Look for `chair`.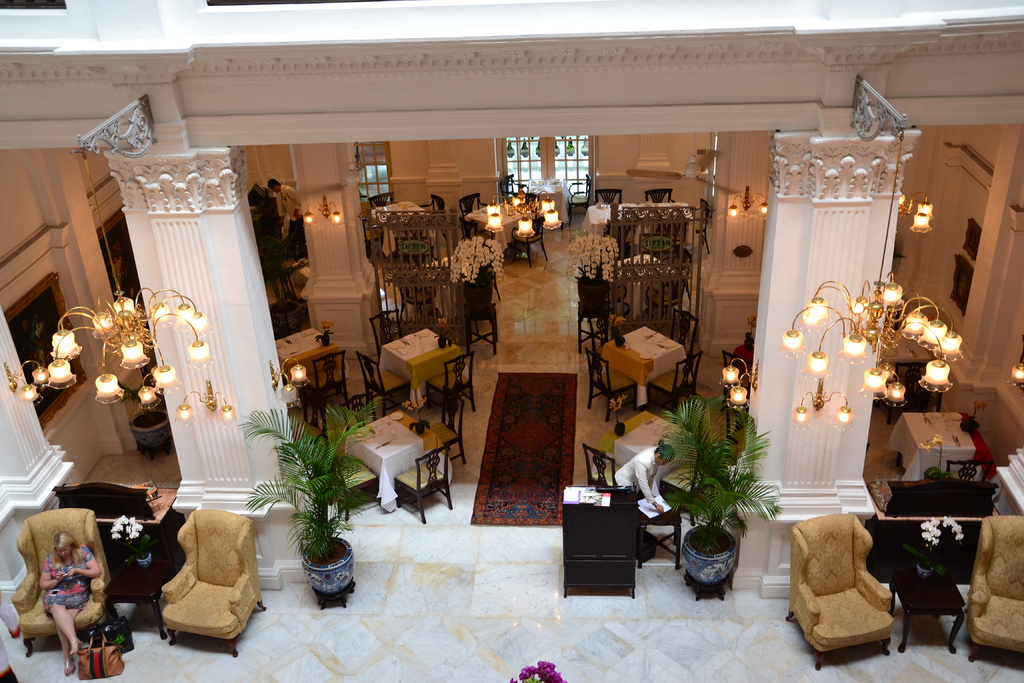
Found: 304/354/353/427.
